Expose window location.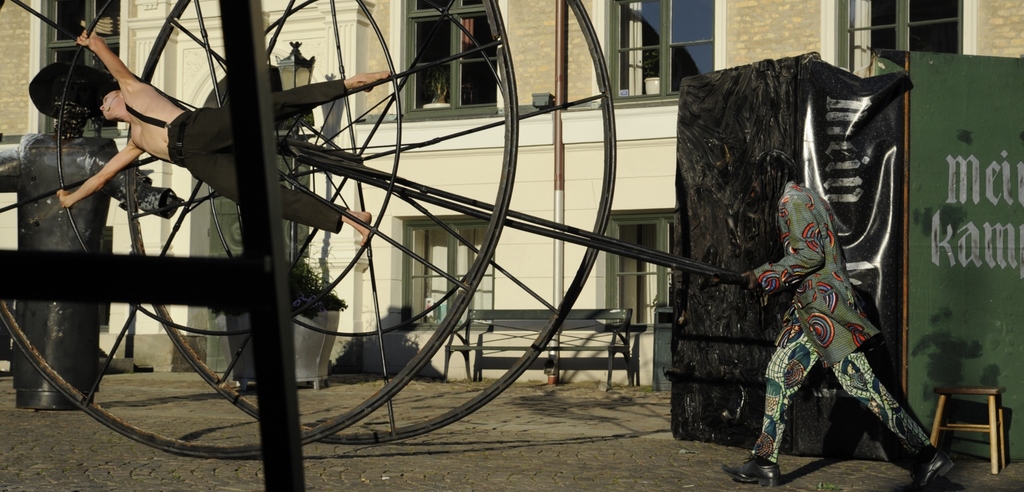
Exposed at rect(817, 0, 981, 79).
